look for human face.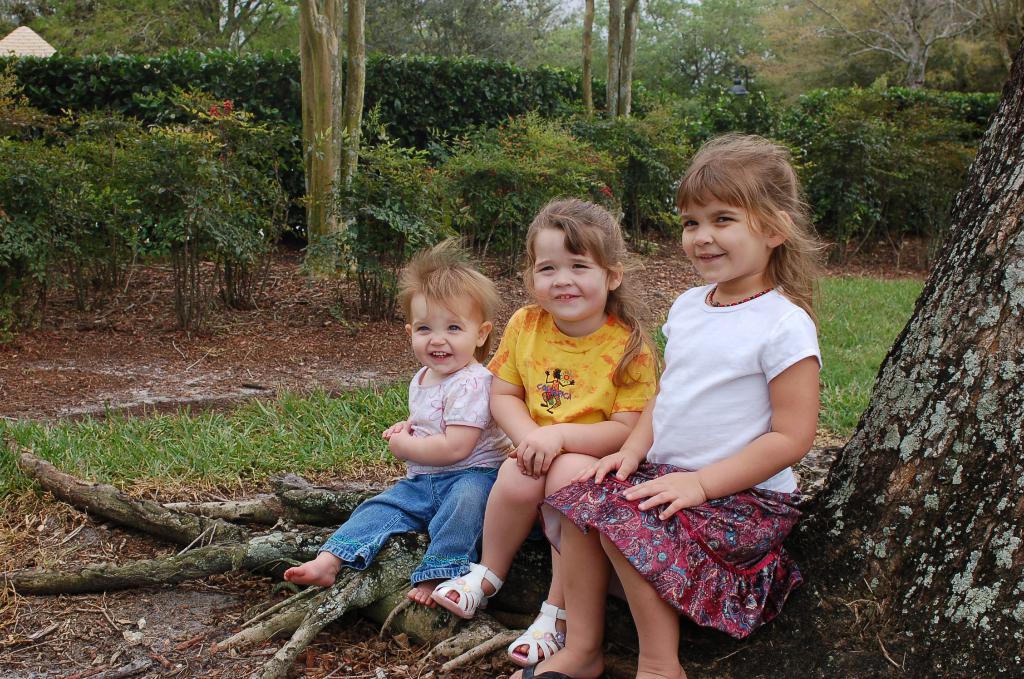
Found: l=408, t=290, r=481, b=379.
